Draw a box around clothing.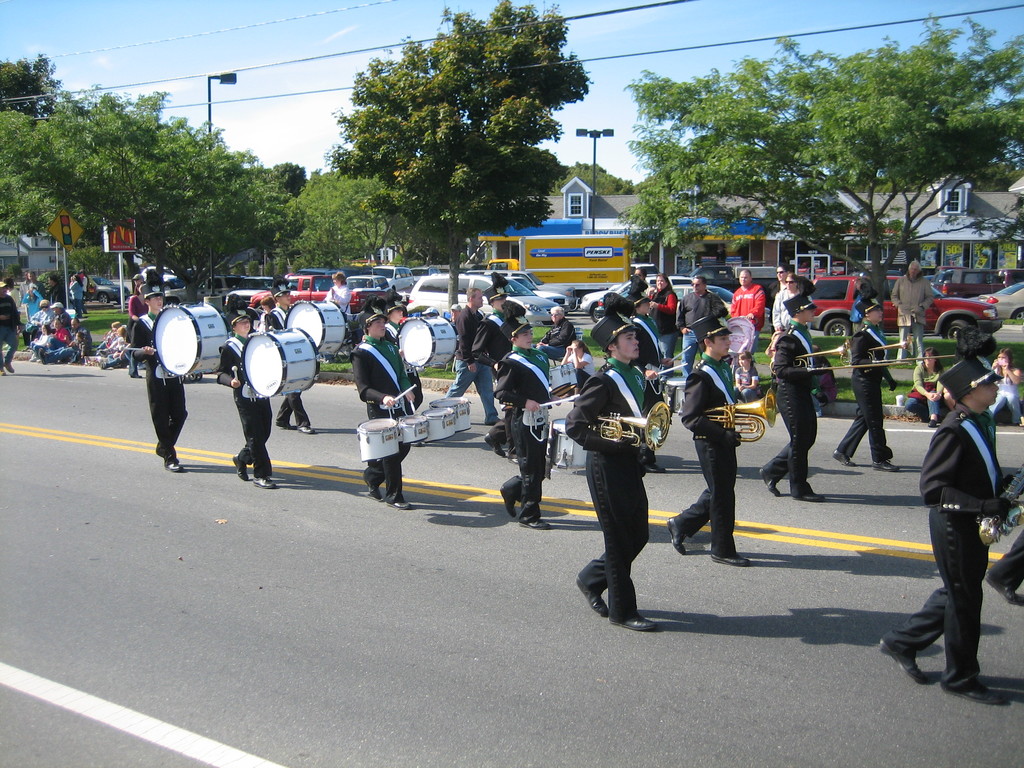
216,332,275,481.
